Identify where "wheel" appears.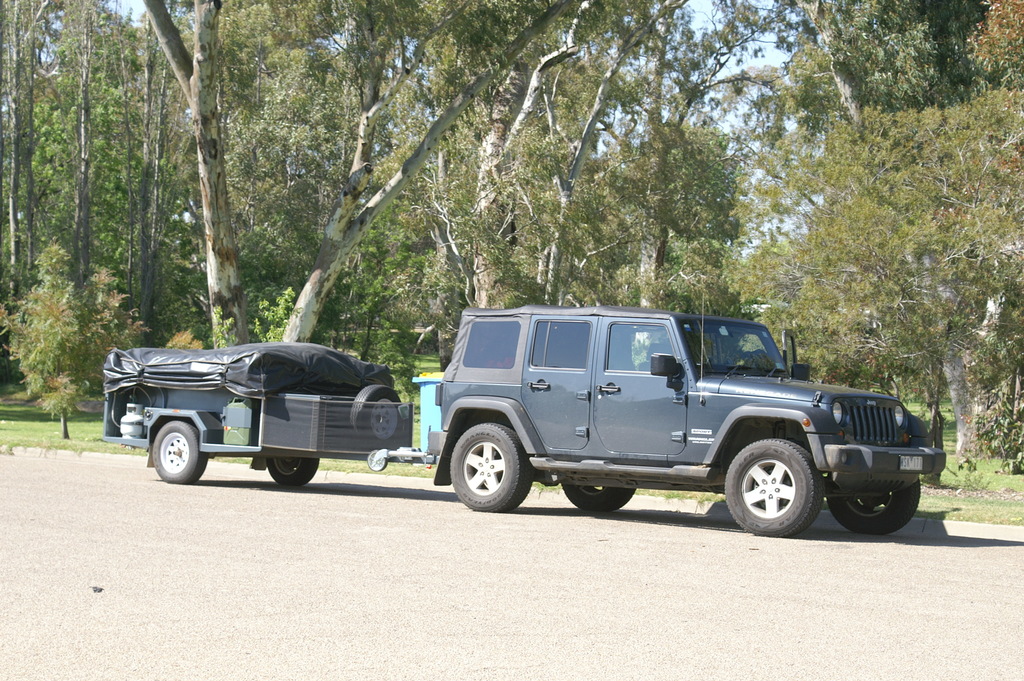
Appears at (351, 385, 401, 443).
